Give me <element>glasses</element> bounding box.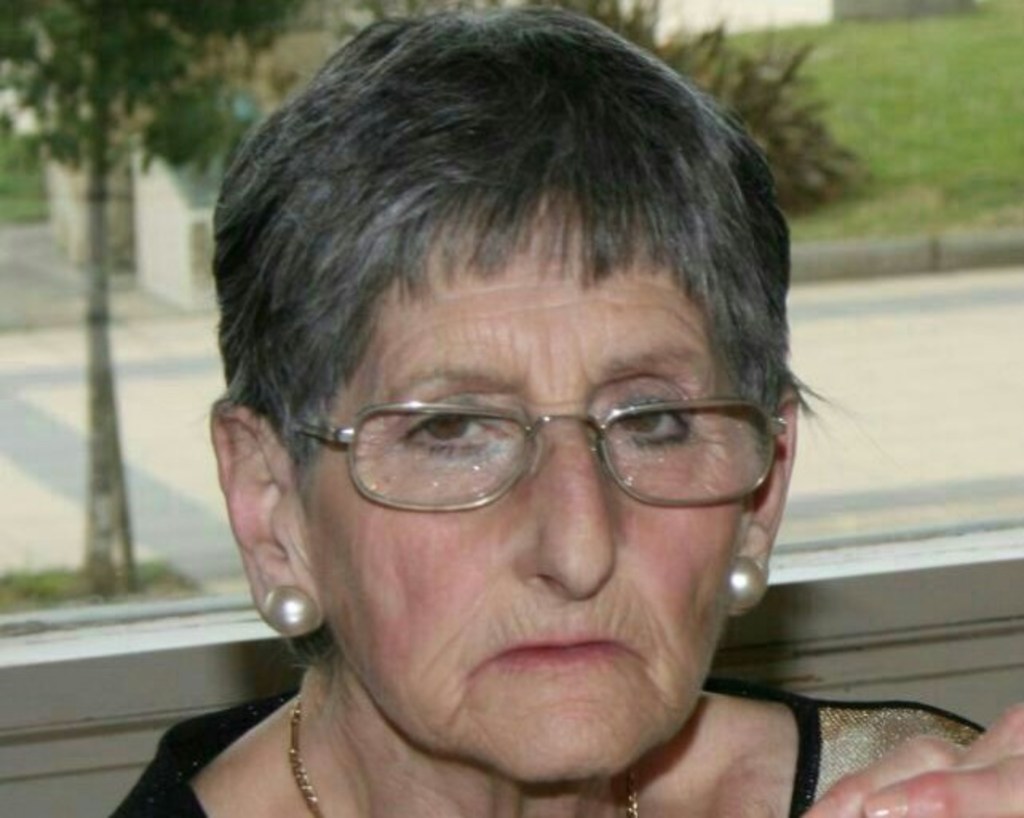
bbox=[284, 340, 794, 522].
